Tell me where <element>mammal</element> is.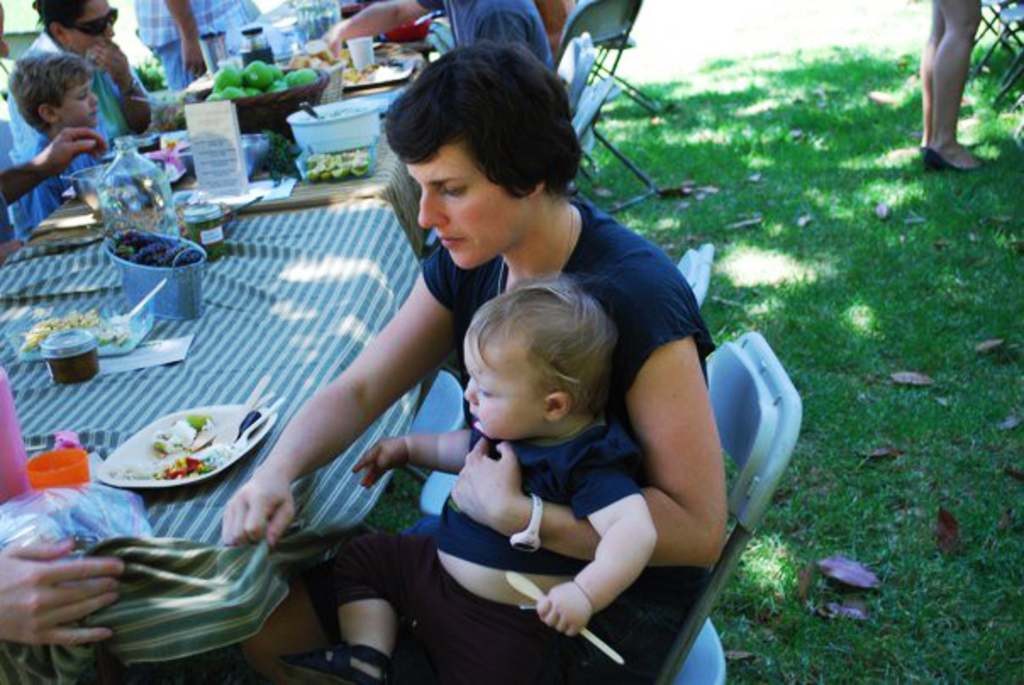
<element>mammal</element> is at x1=910 y1=0 x2=987 y2=168.
